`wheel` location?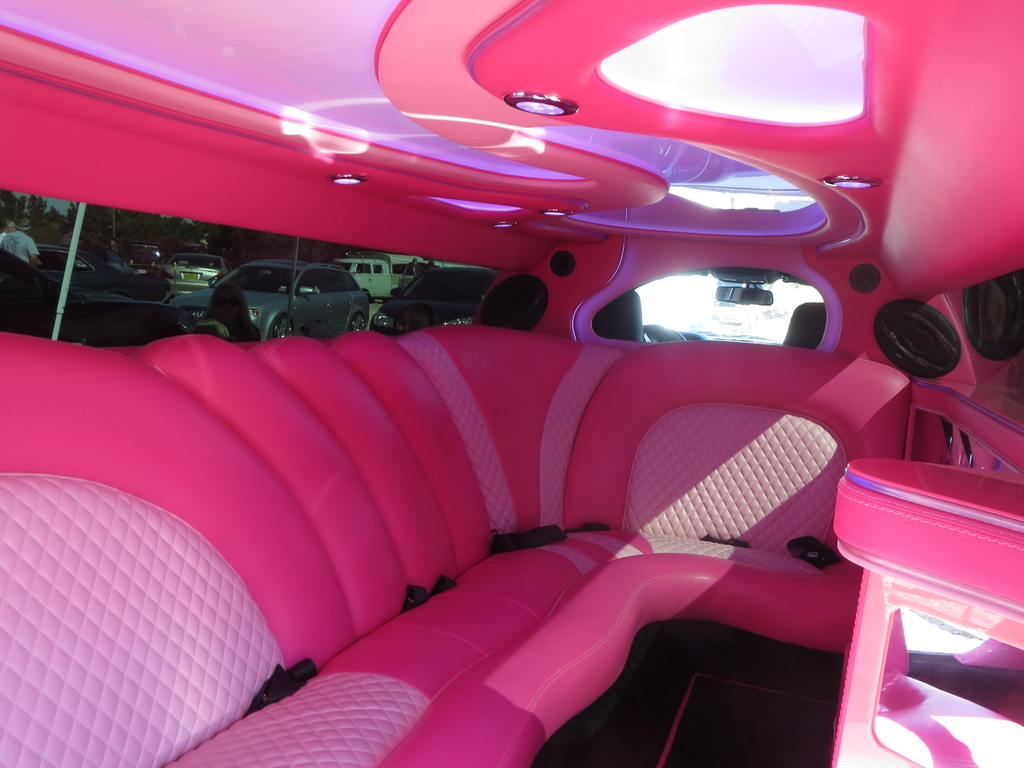
(x1=260, y1=315, x2=294, y2=347)
